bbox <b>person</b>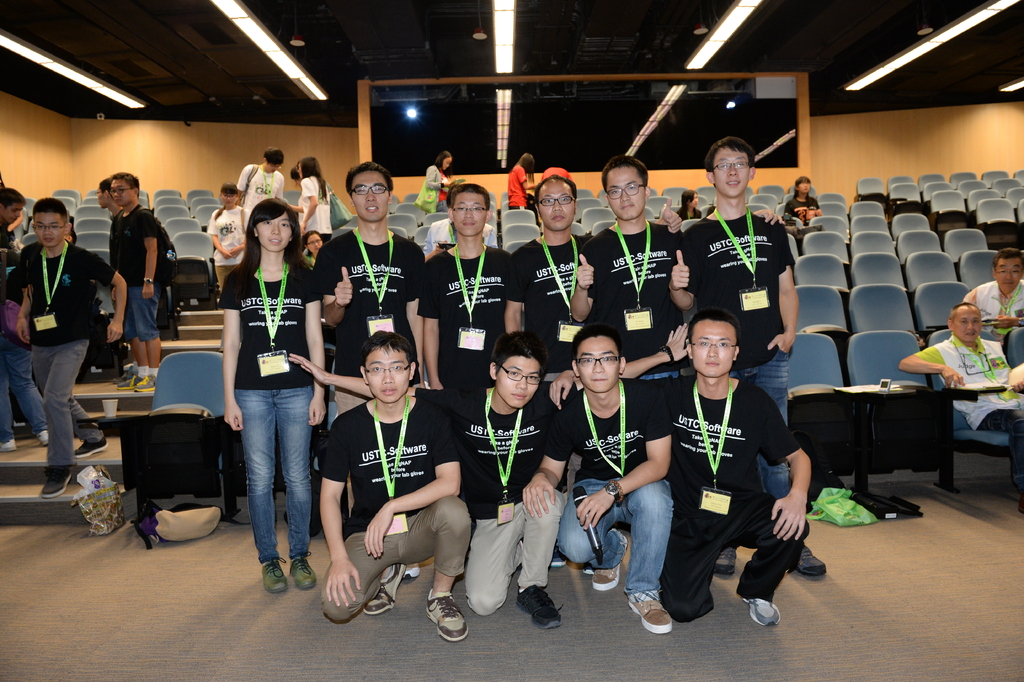
565:158:689:394
